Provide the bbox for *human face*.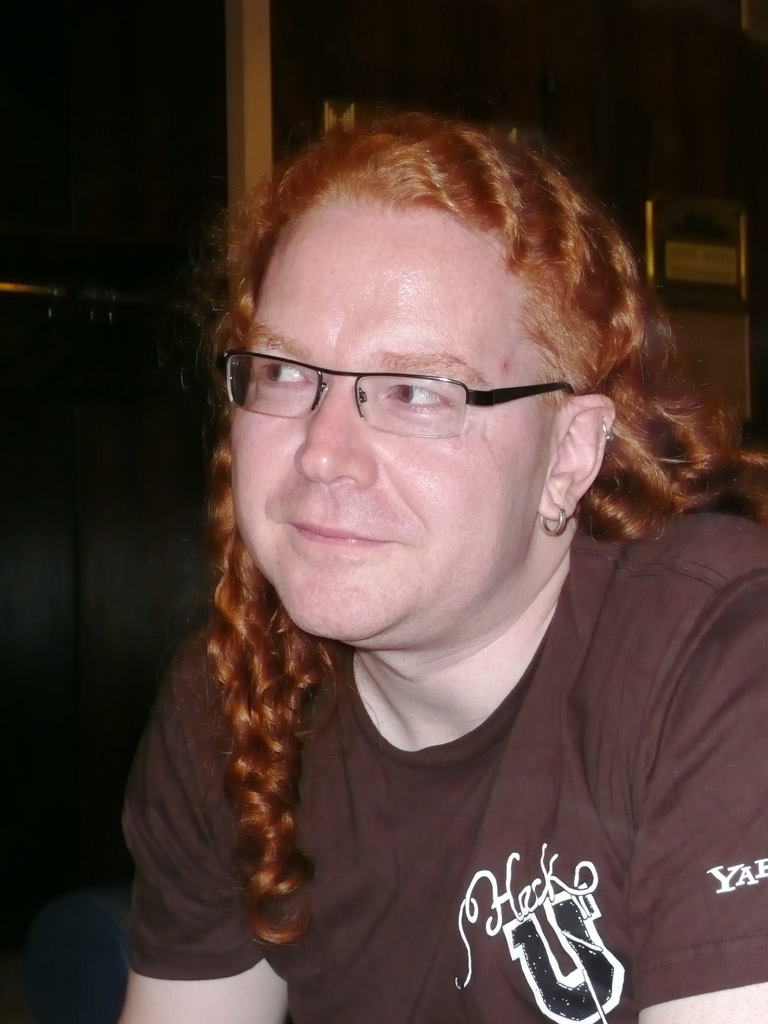
bbox=(233, 219, 544, 650).
